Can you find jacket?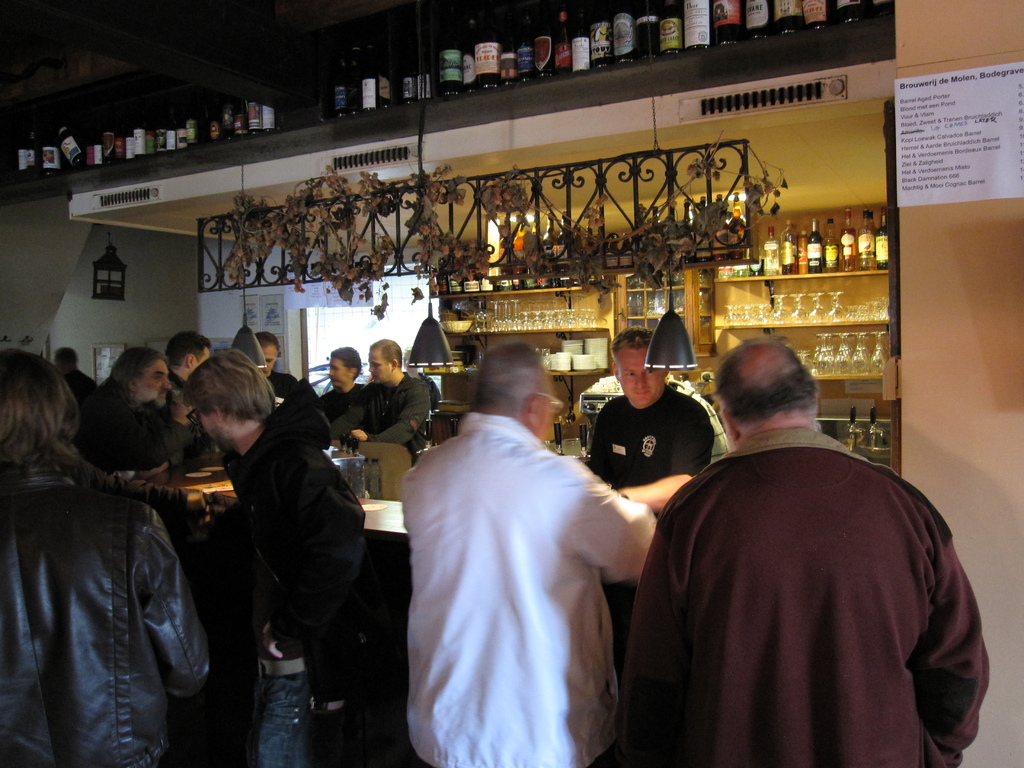
Yes, bounding box: detection(621, 376, 982, 764).
